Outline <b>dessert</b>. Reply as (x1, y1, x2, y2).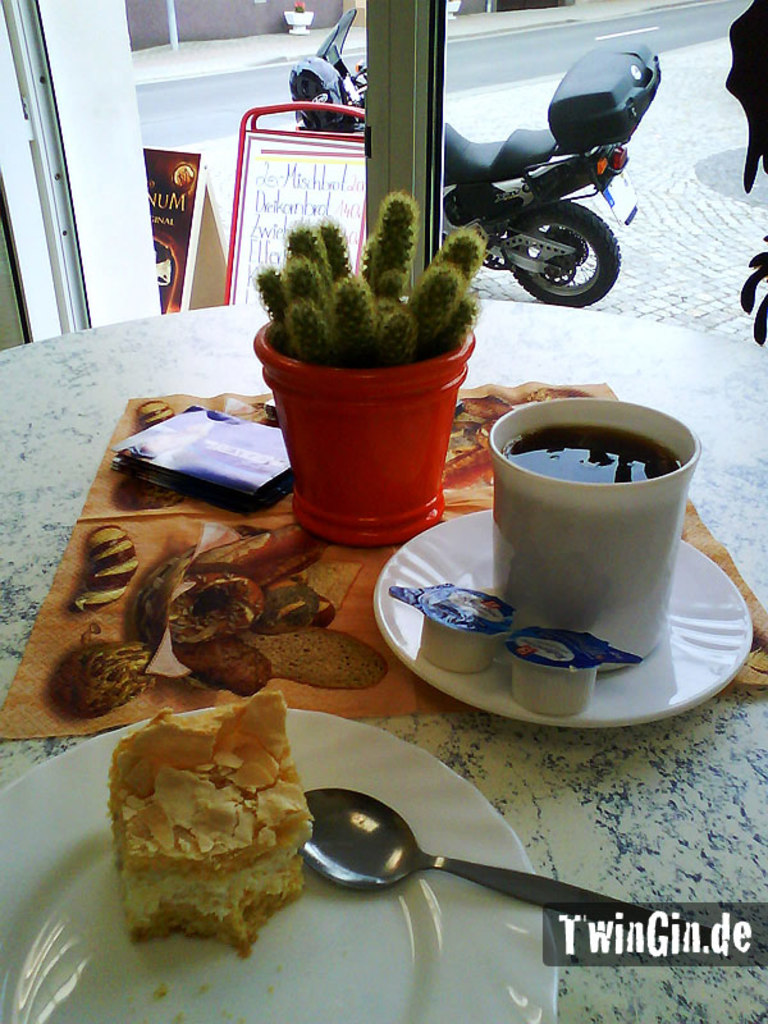
(68, 526, 148, 616).
